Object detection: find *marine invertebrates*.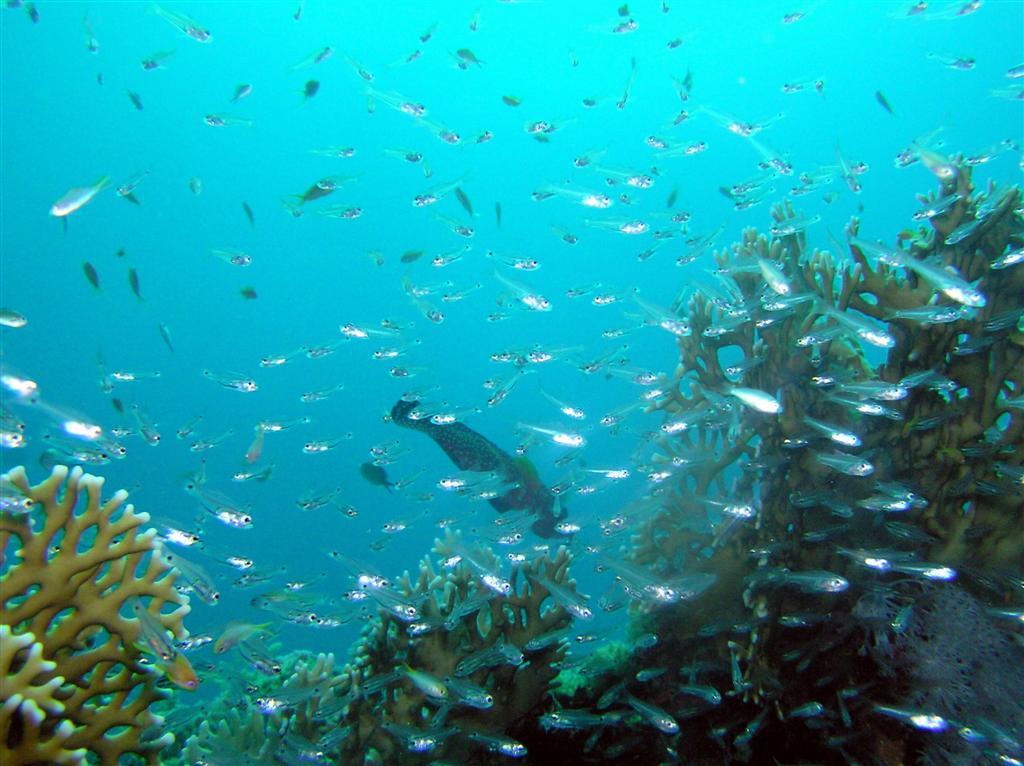
{"left": 500, "top": 95, "right": 527, "bottom": 112}.
